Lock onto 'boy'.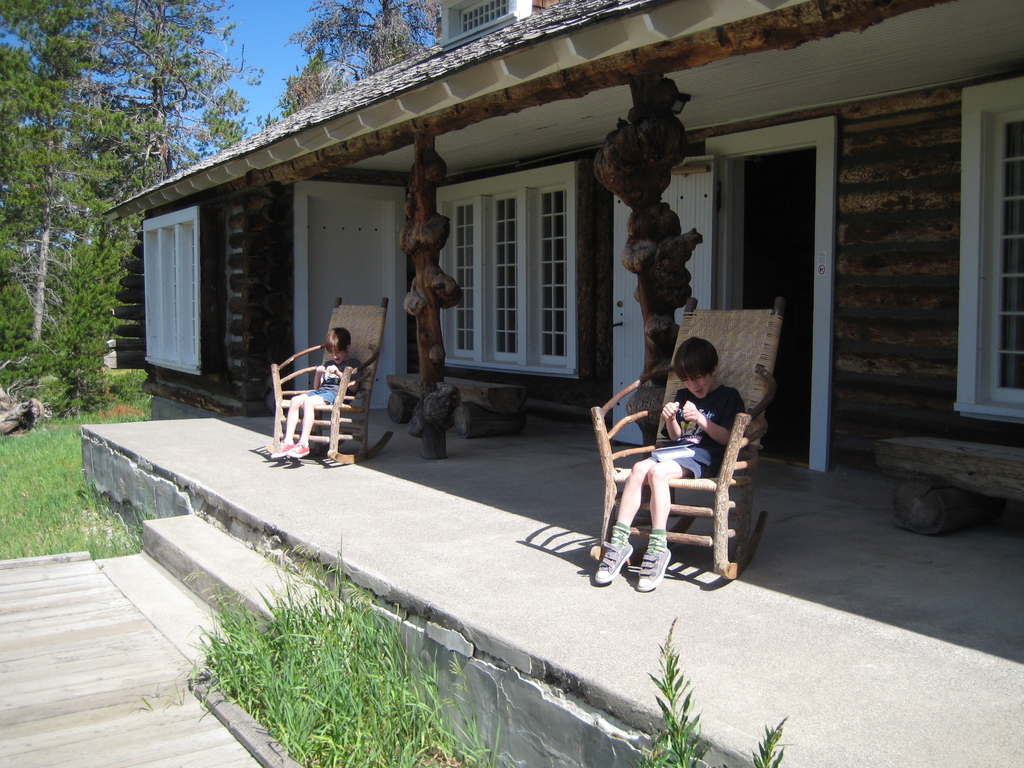
Locked: x1=273, y1=327, x2=361, y2=456.
